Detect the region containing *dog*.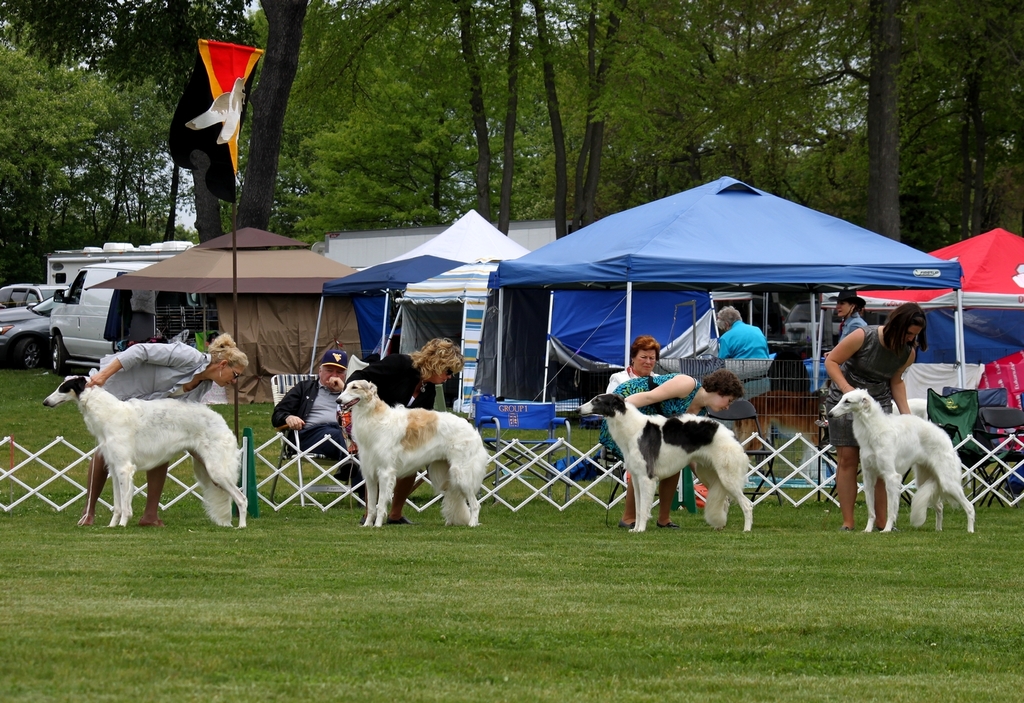
[333,377,494,530].
